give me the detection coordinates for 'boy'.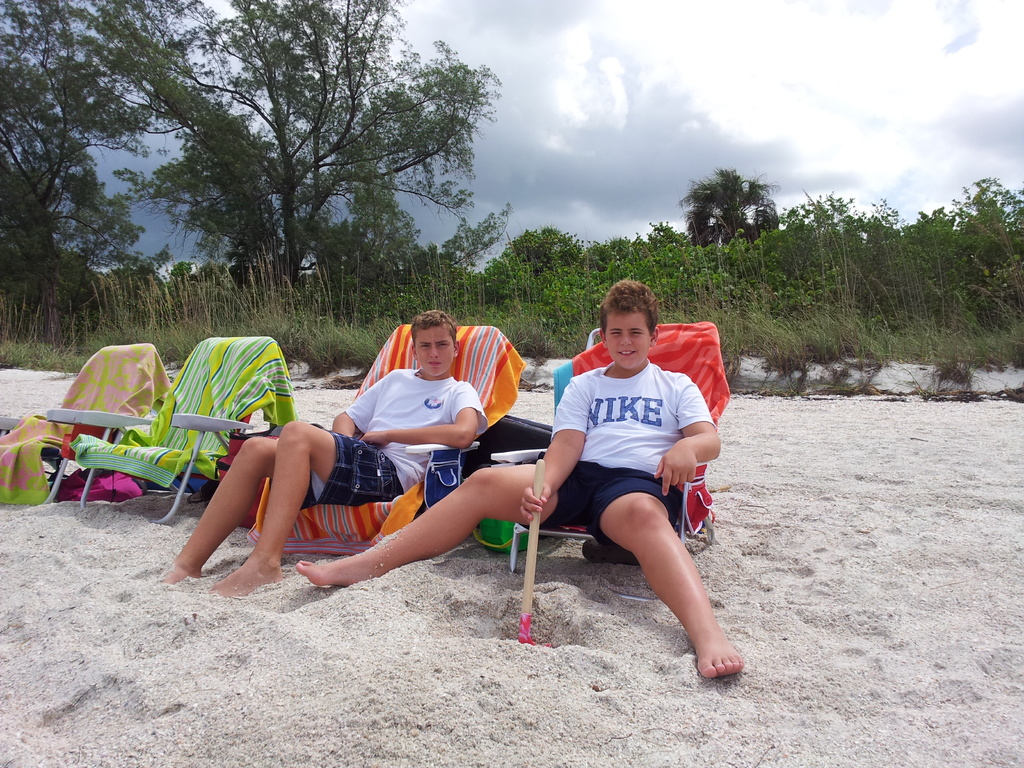
x1=156 y1=308 x2=489 y2=597.
